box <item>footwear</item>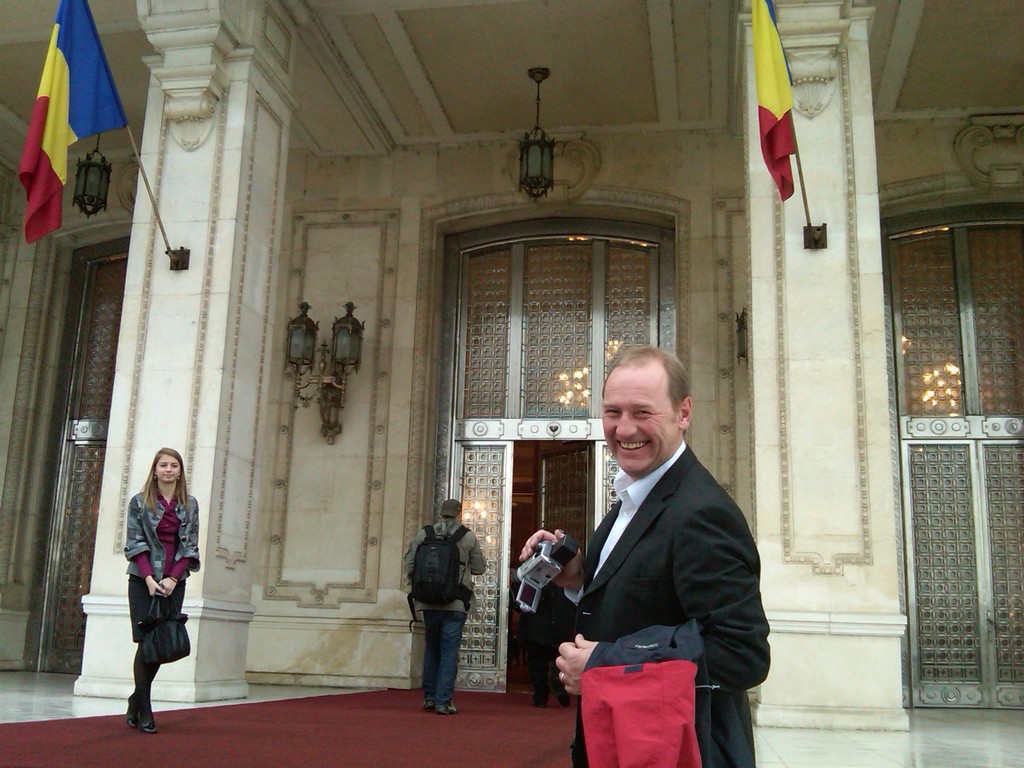
532:700:549:710
